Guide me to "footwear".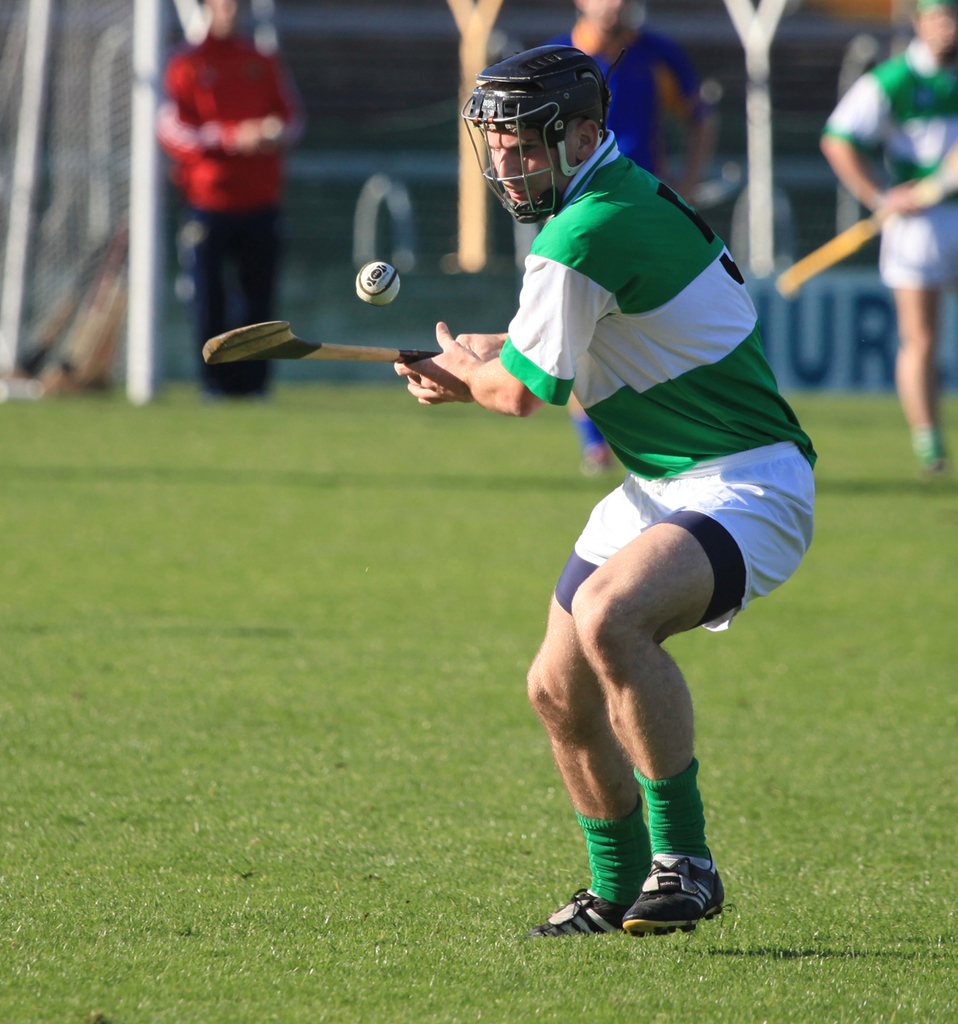
Guidance: region(529, 889, 611, 939).
